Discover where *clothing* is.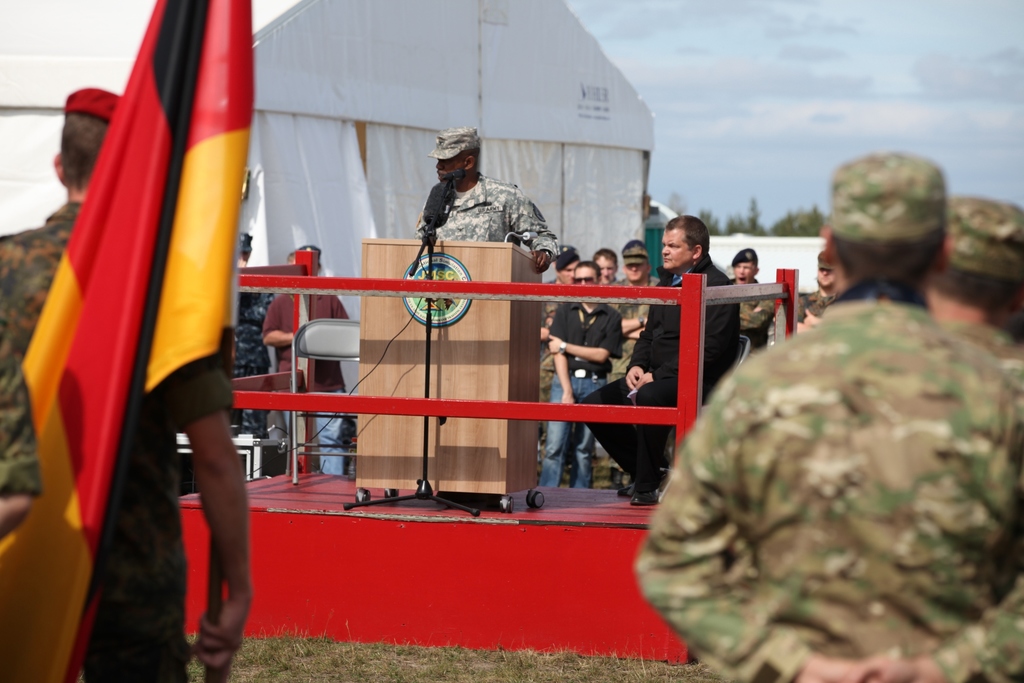
Discovered at locate(261, 300, 342, 387).
